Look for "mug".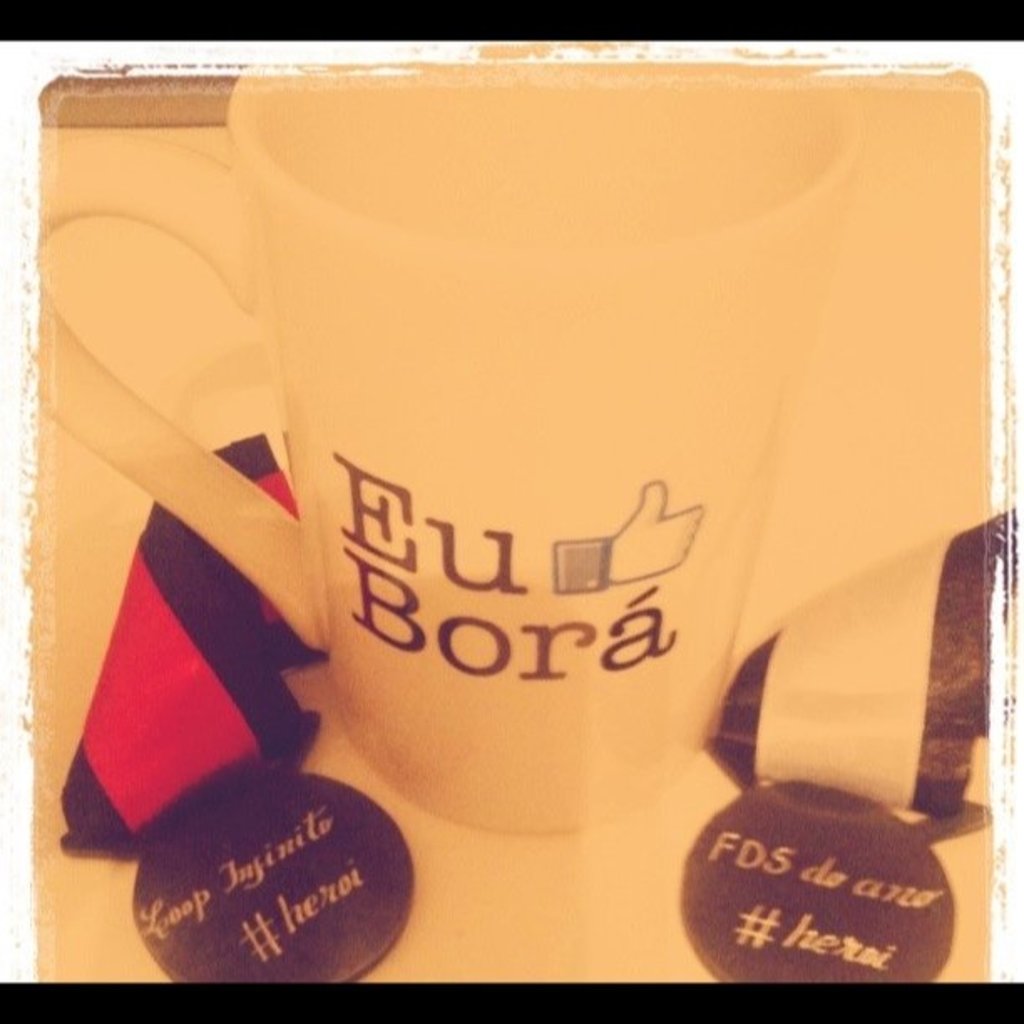
Found: <bbox>37, 67, 857, 832</bbox>.
